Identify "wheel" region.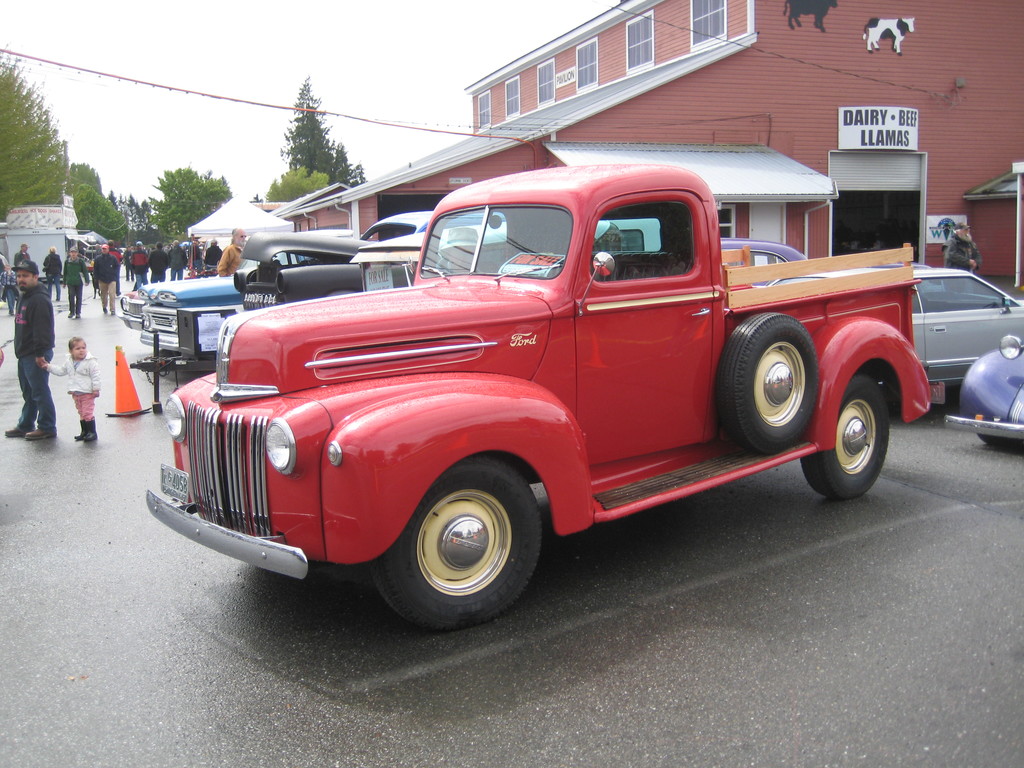
Region: pyautogui.locateOnScreen(383, 472, 549, 619).
